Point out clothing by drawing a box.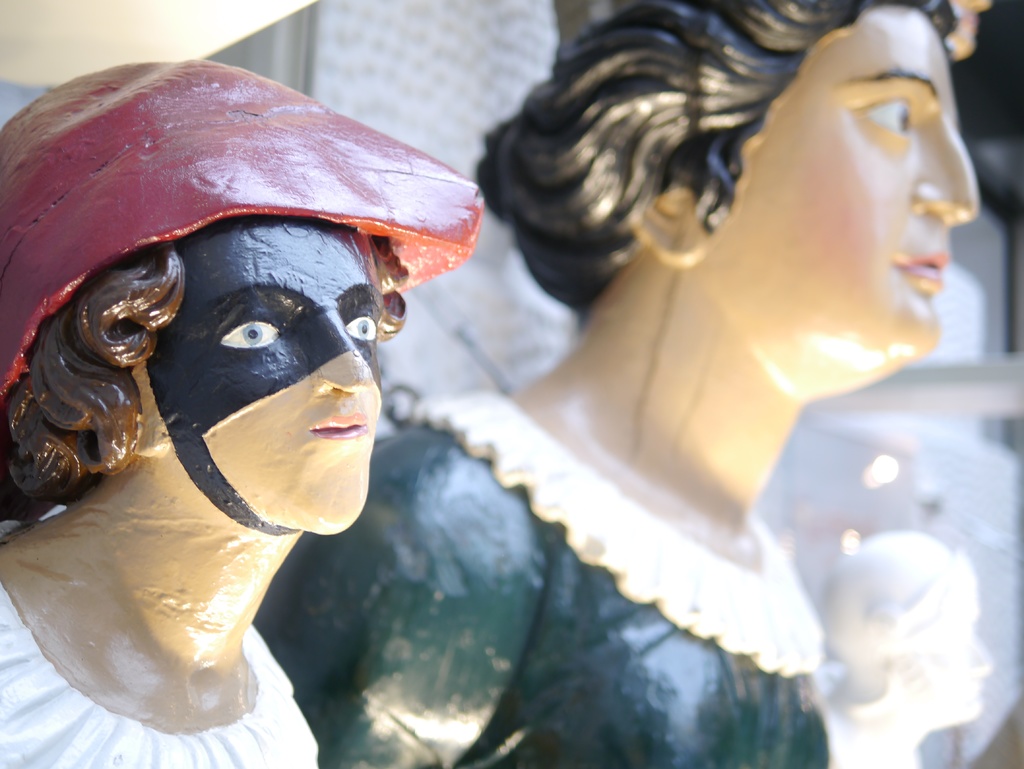
(left=253, top=392, right=833, bottom=768).
